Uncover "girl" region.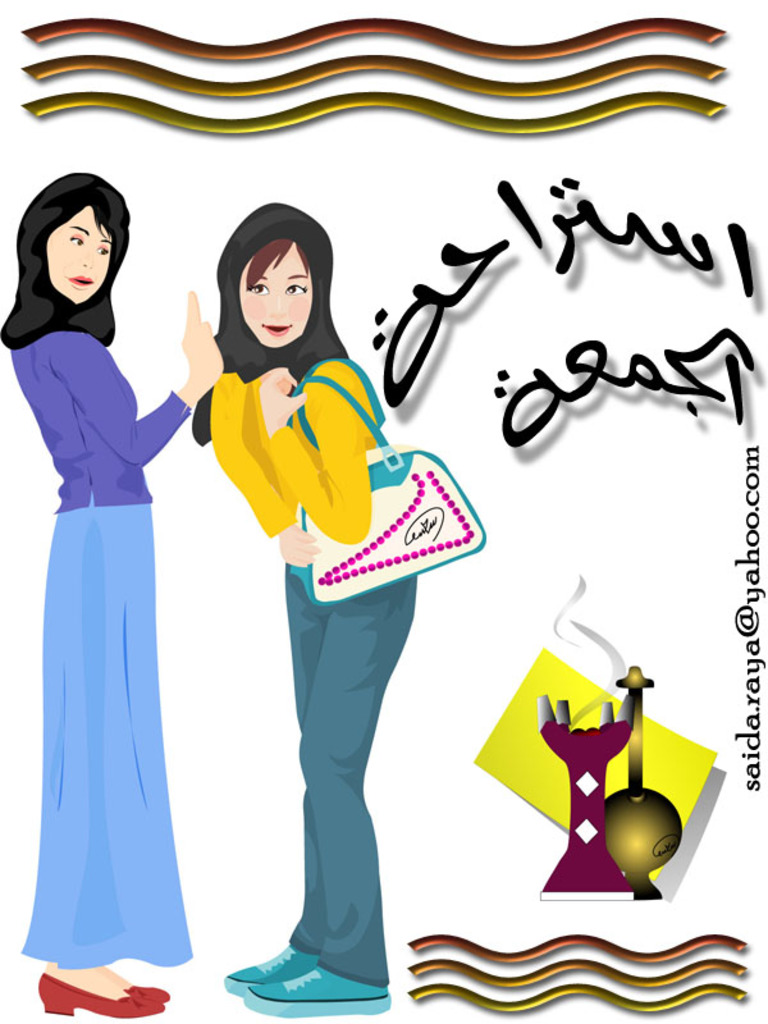
Uncovered: pyautogui.locateOnScreen(191, 202, 415, 1012).
